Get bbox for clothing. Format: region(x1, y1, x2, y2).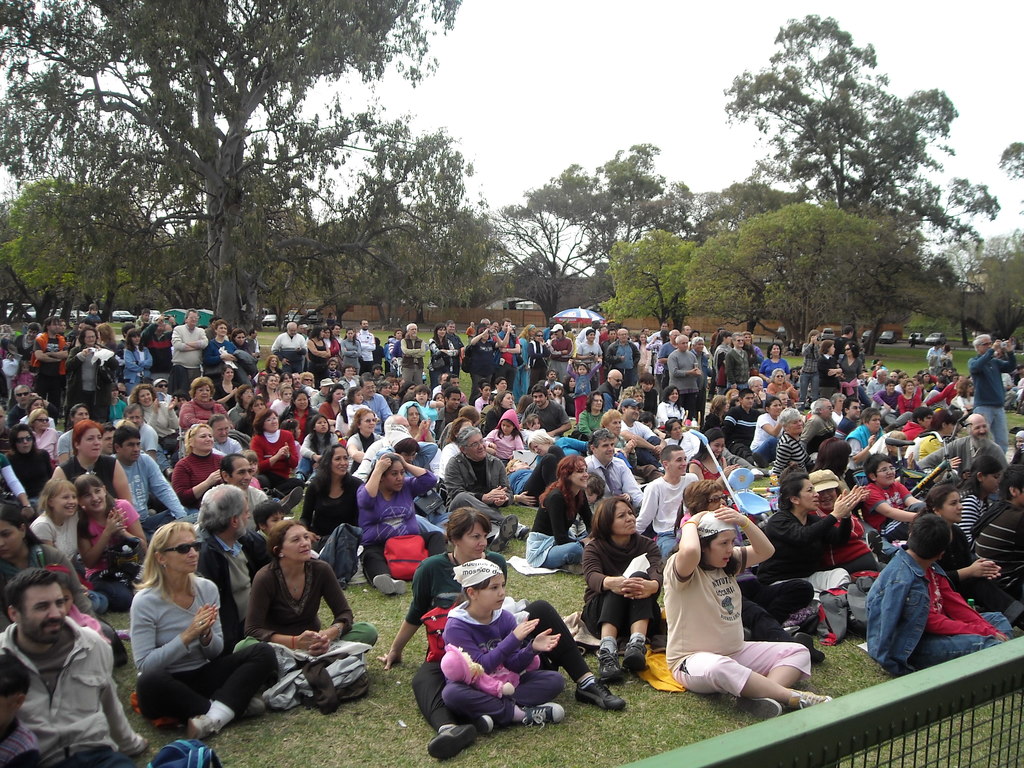
region(477, 393, 492, 415).
